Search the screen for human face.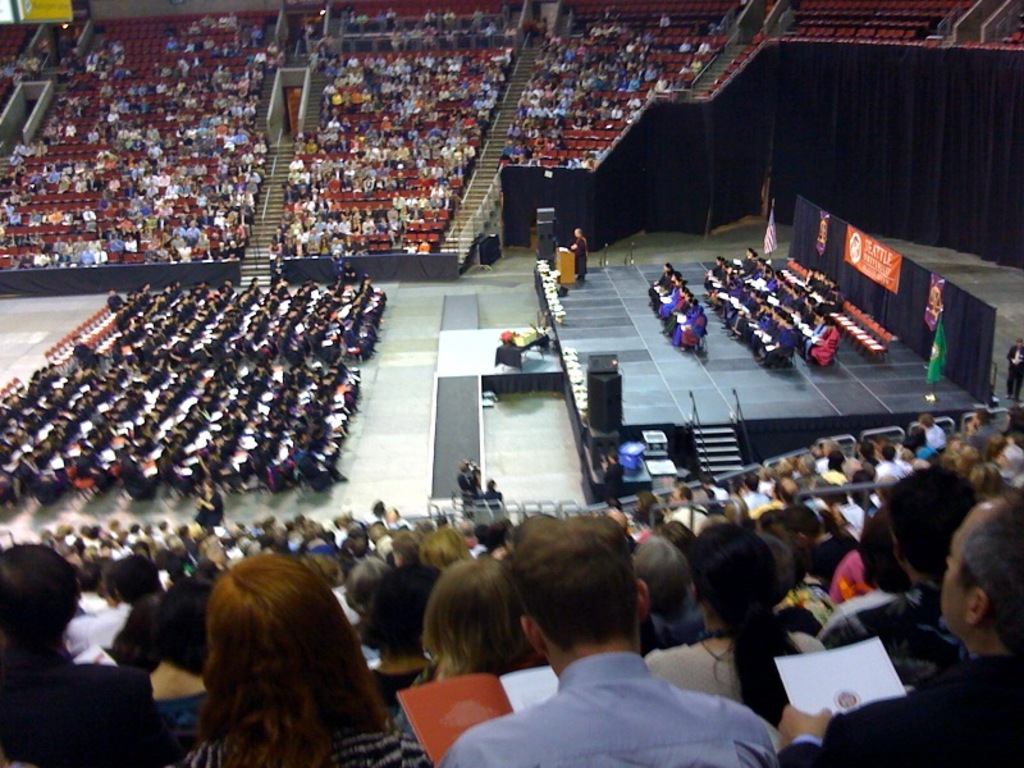
Found at 940:518:968:618.
